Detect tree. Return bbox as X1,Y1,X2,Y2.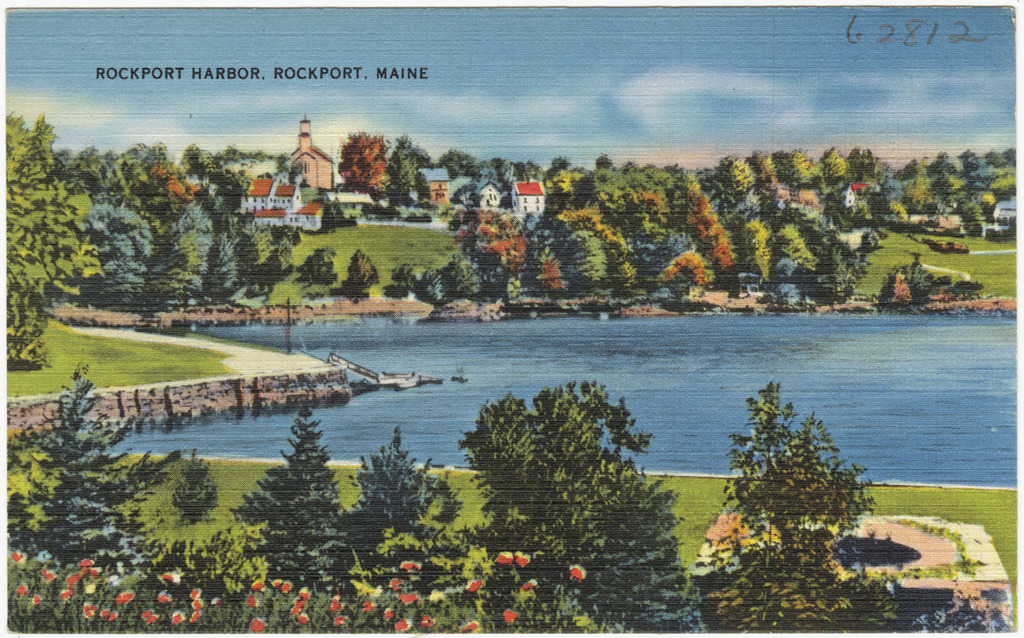
579,151,641,211.
